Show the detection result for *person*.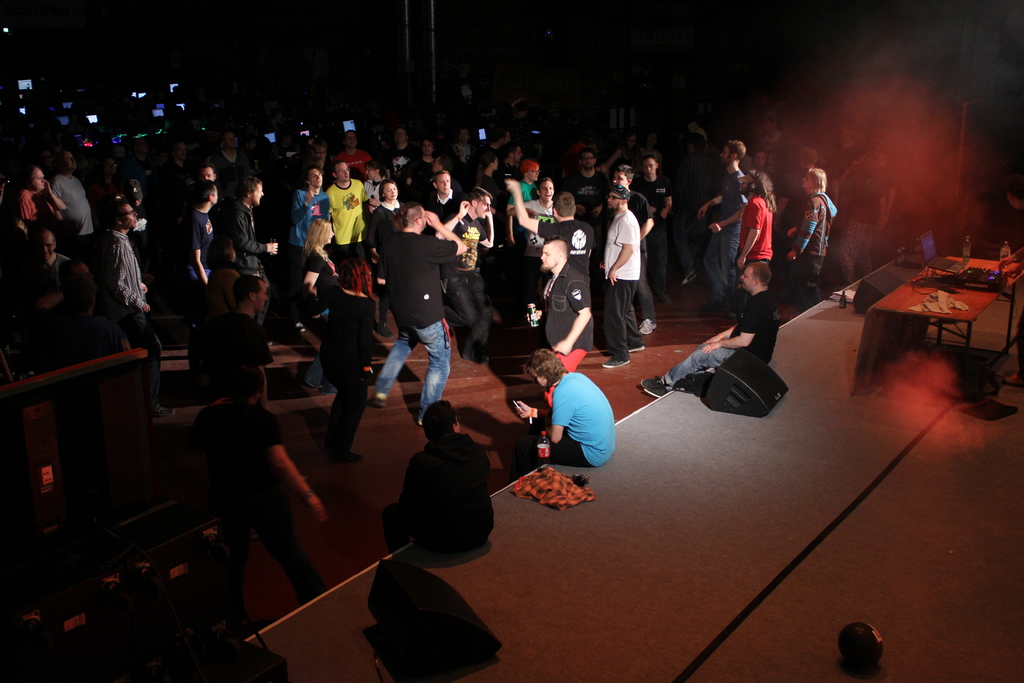
(left=152, top=148, right=170, bottom=178).
